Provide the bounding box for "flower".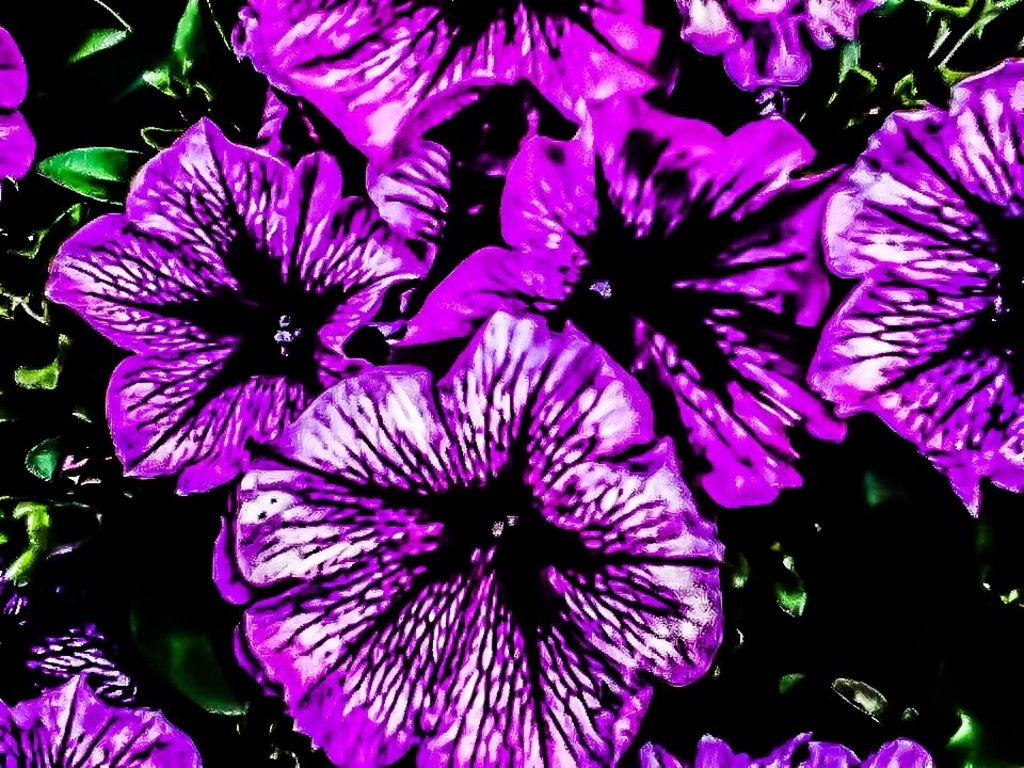
0:670:201:767.
